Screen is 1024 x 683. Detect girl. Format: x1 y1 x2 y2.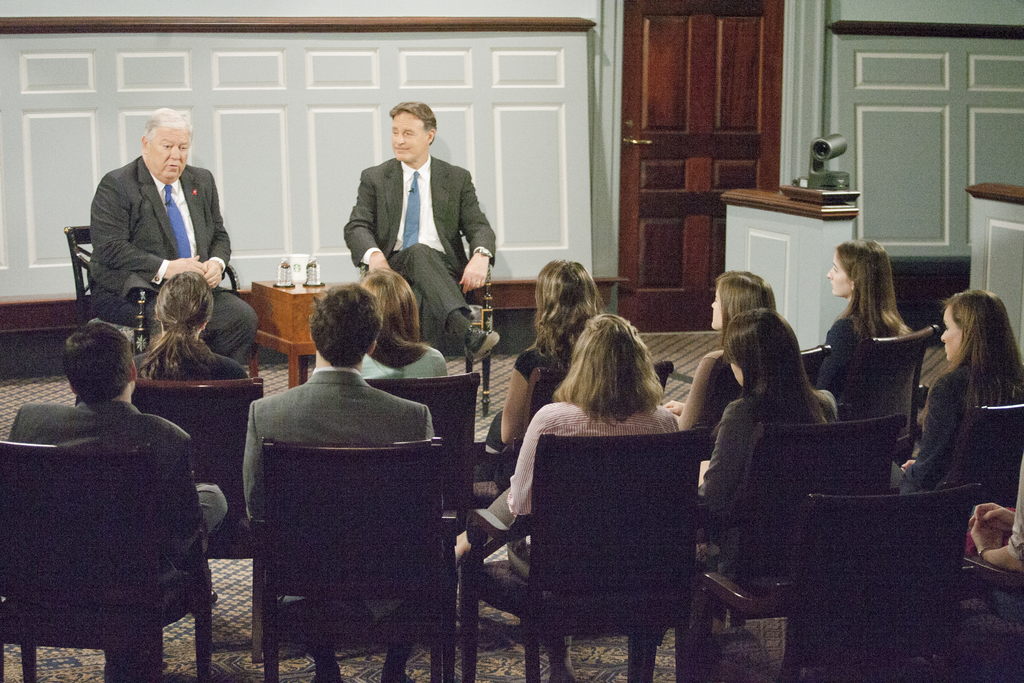
454 315 676 575.
